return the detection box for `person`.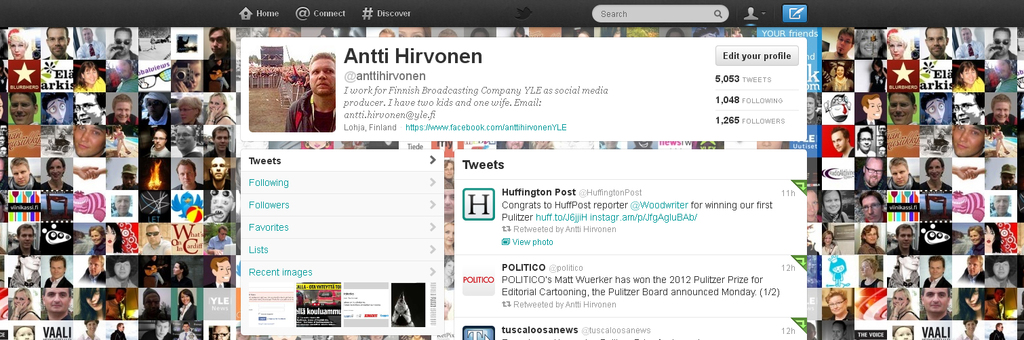
select_region(283, 56, 332, 133).
